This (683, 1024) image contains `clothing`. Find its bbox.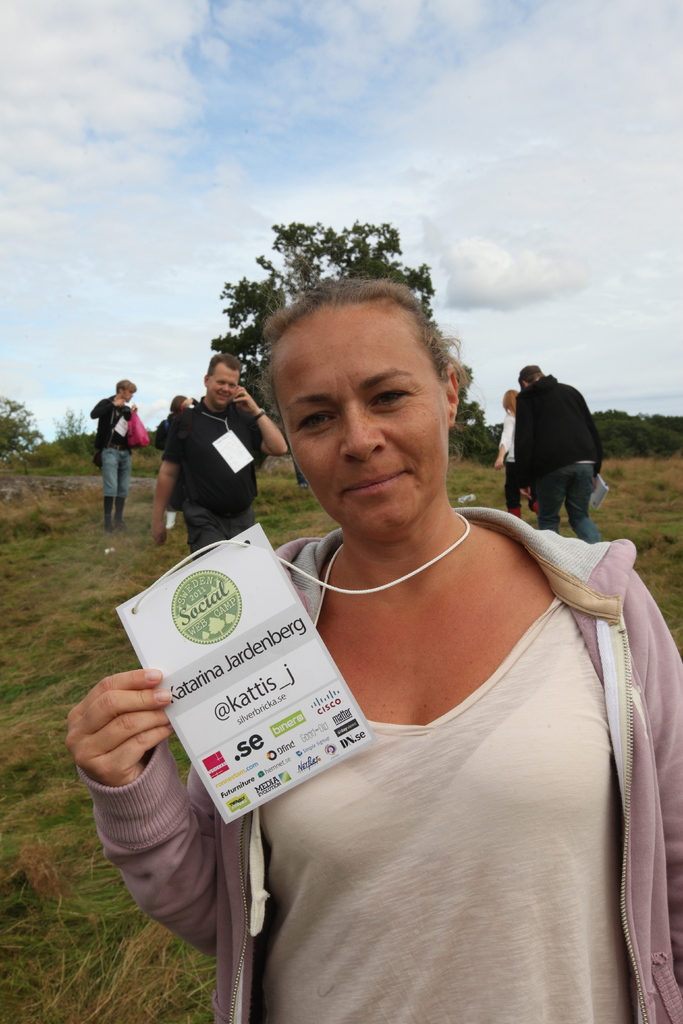
locate(223, 515, 651, 998).
